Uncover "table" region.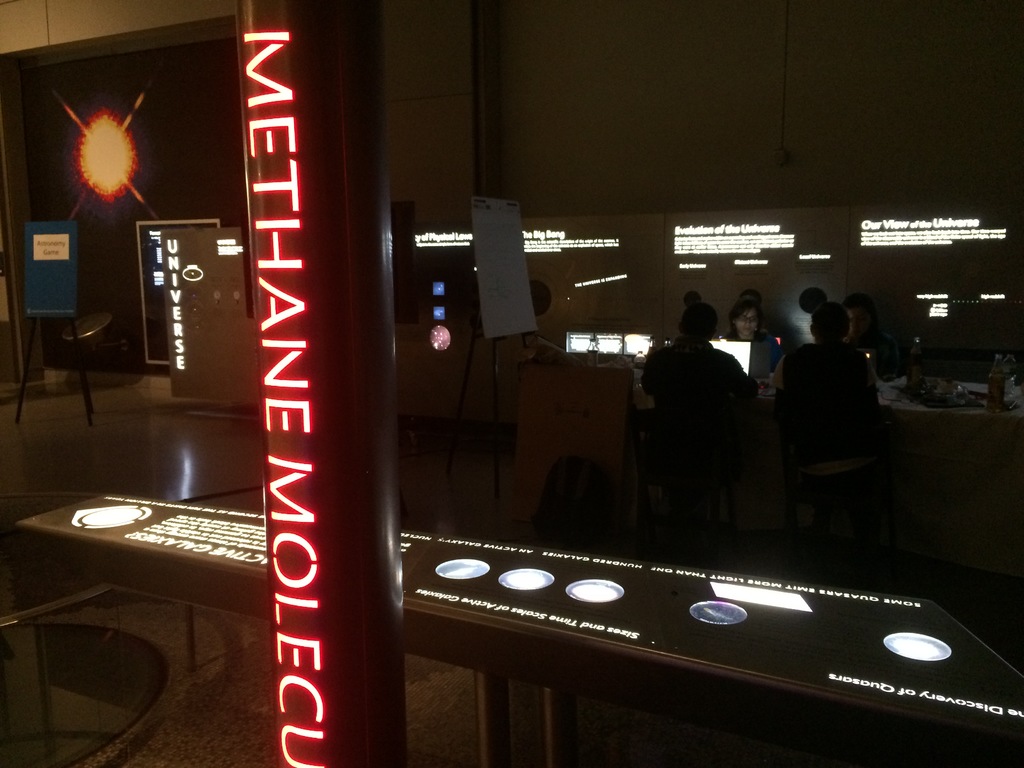
Uncovered: box(635, 379, 1023, 487).
